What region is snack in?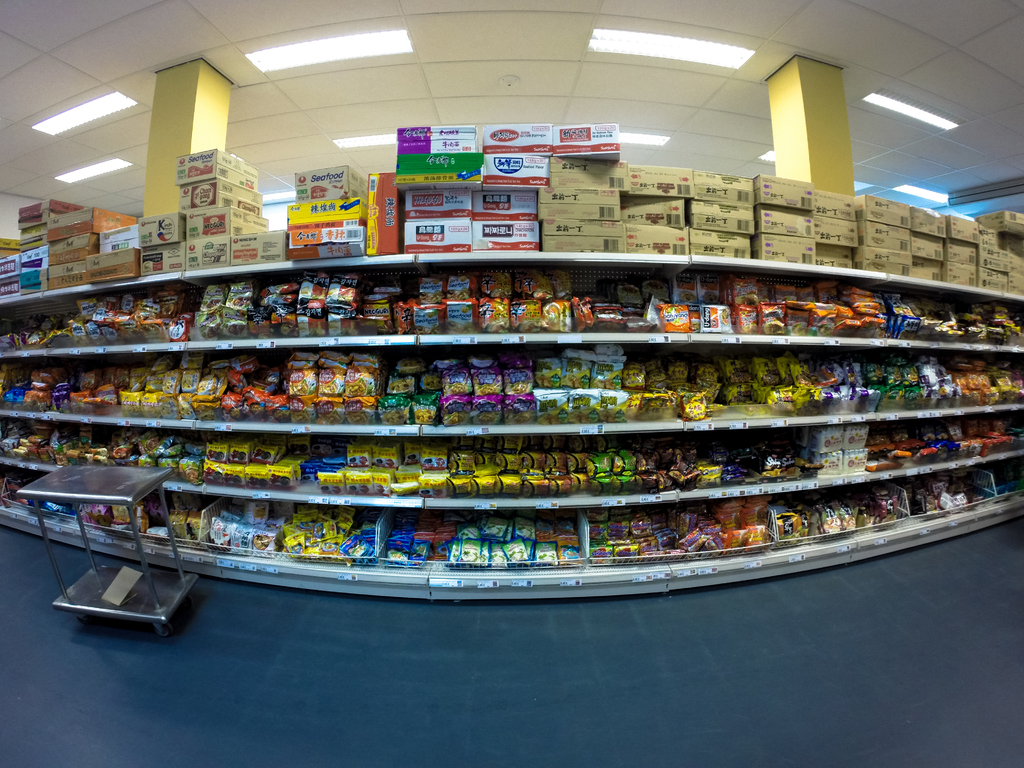
rect(481, 451, 500, 472).
